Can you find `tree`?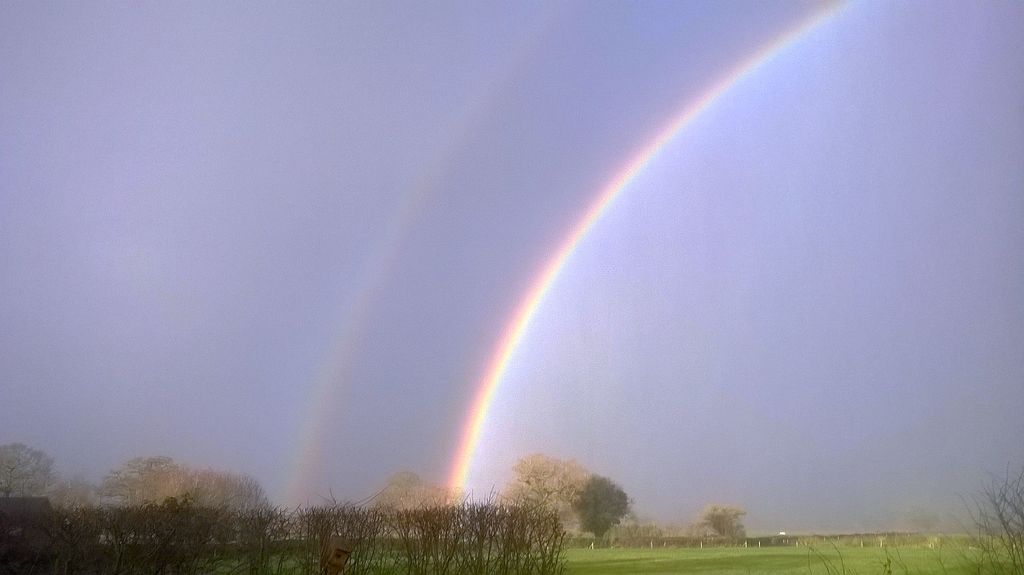
Yes, bounding box: <bbox>576, 471, 636, 544</bbox>.
